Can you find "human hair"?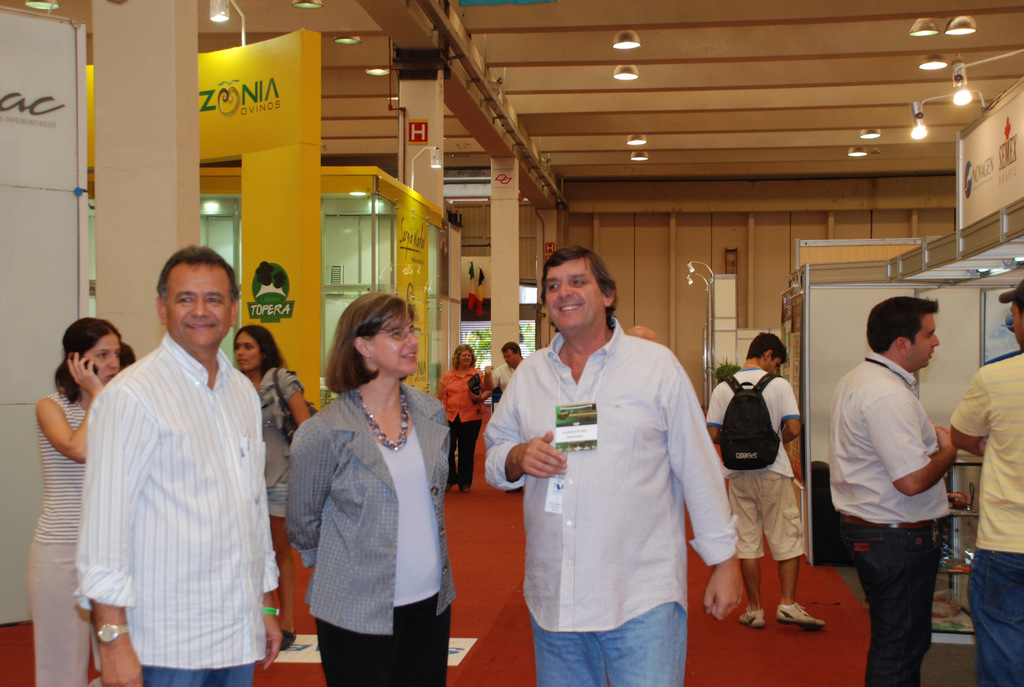
Yes, bounding box: 745:329:787:364.
